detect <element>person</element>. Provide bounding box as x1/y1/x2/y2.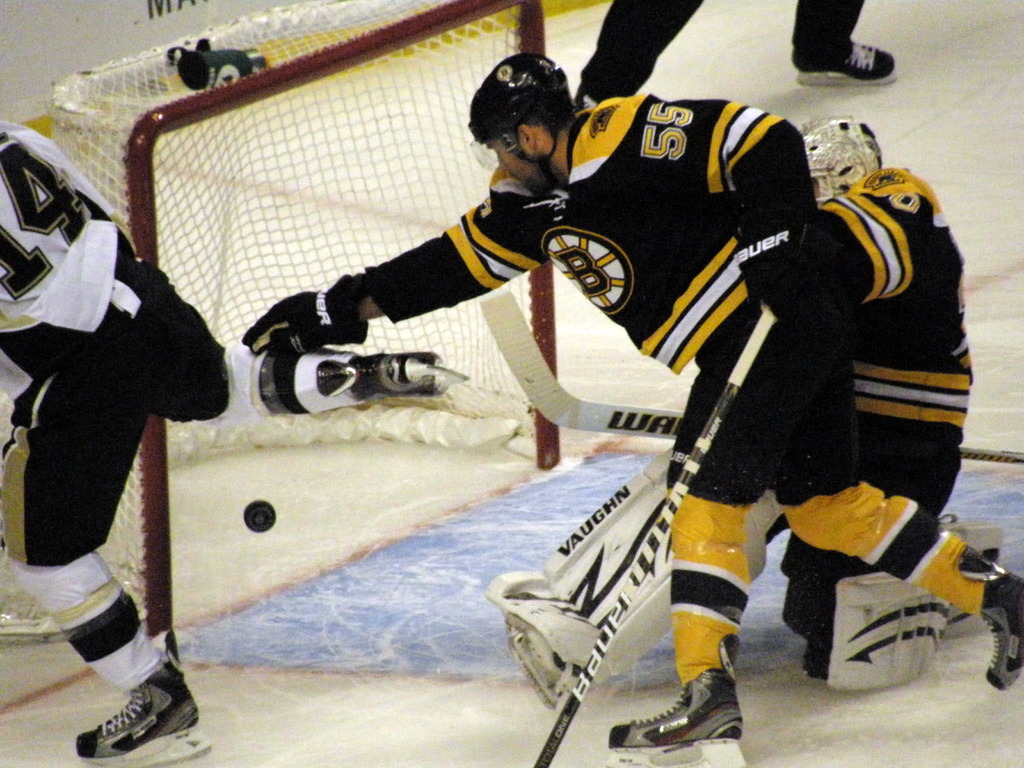
237/49/1023/749.
